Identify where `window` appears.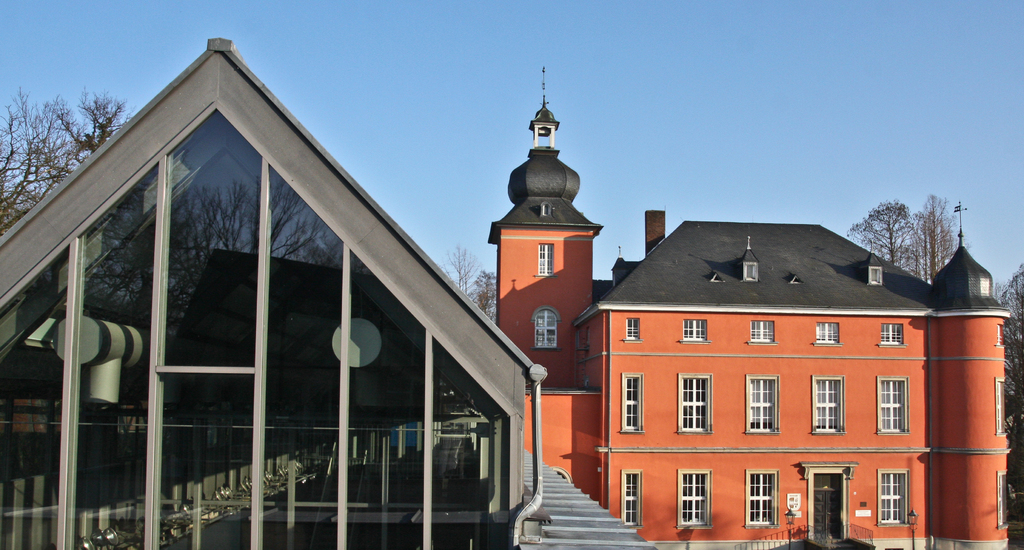
Appears at [745, 314, 776, 348].
